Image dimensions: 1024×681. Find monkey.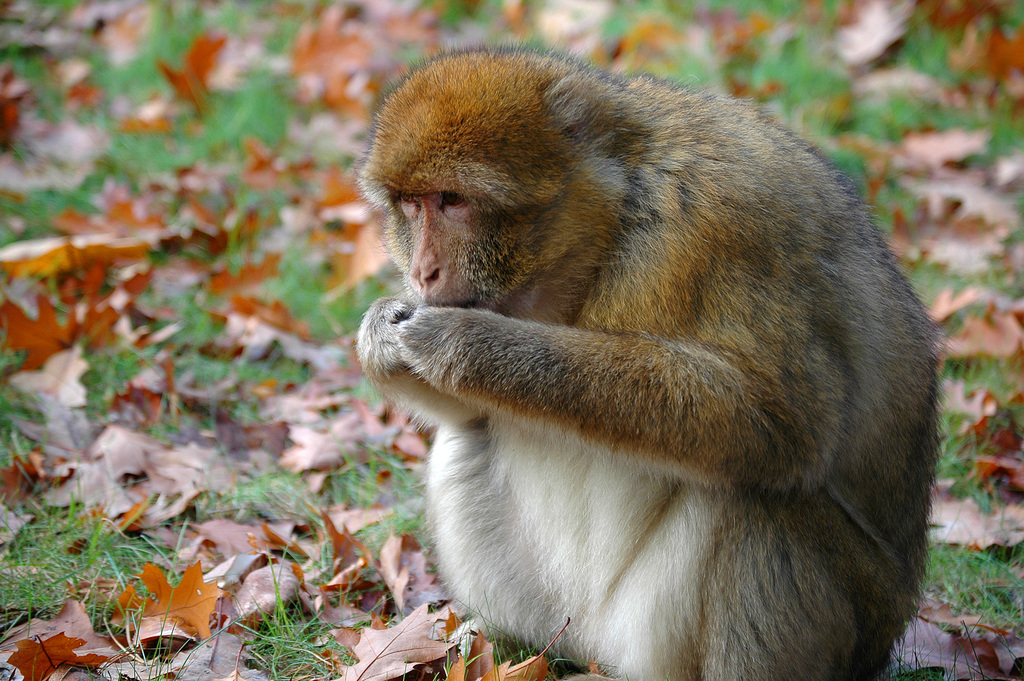
330, 38, 942, 665.
